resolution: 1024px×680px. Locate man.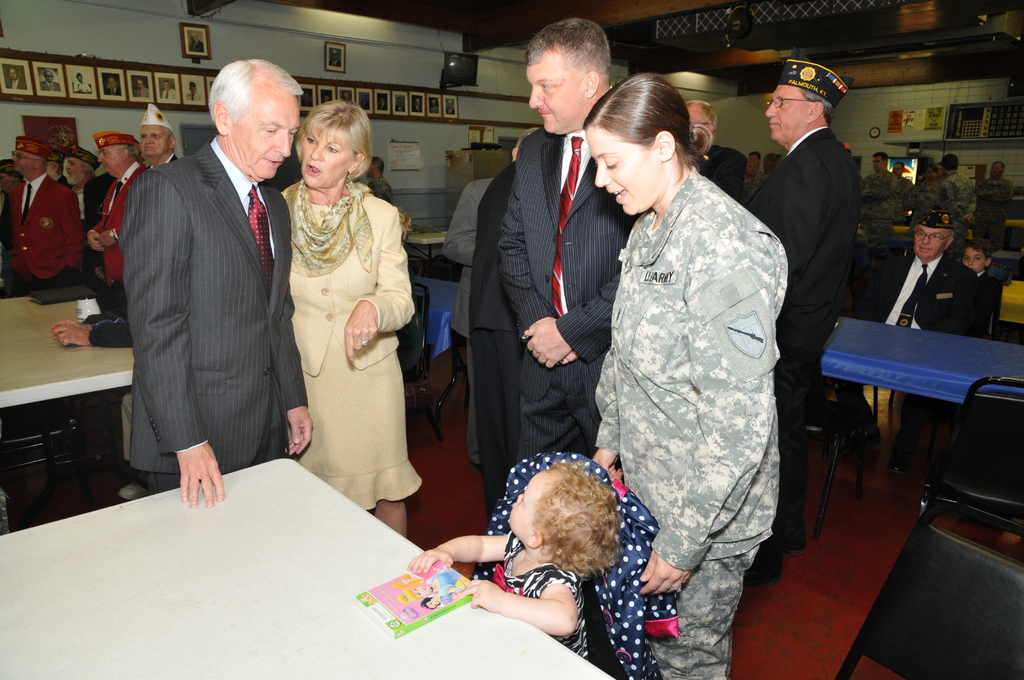
{"x1": 88, "y1": 133, "x2": 149, "y2": 290}.
